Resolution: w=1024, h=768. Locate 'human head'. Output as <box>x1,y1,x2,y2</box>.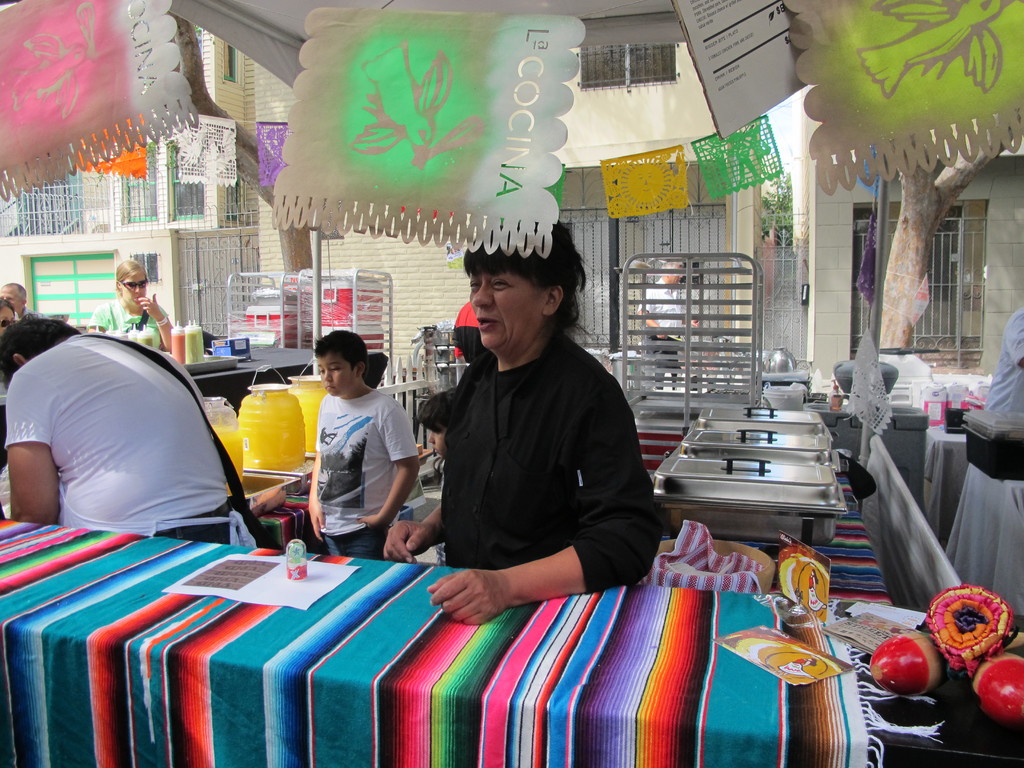
<box>314,325,371,396</box>.
